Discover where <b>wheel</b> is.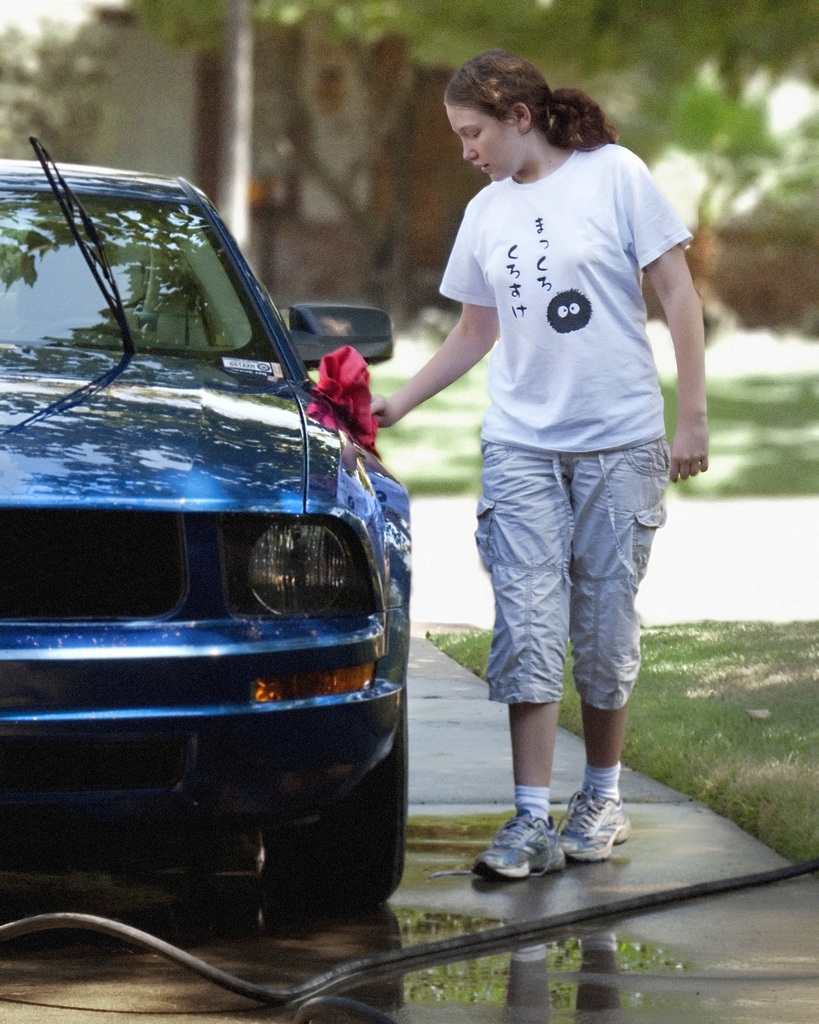
Discovered at [267,690,405,924].
